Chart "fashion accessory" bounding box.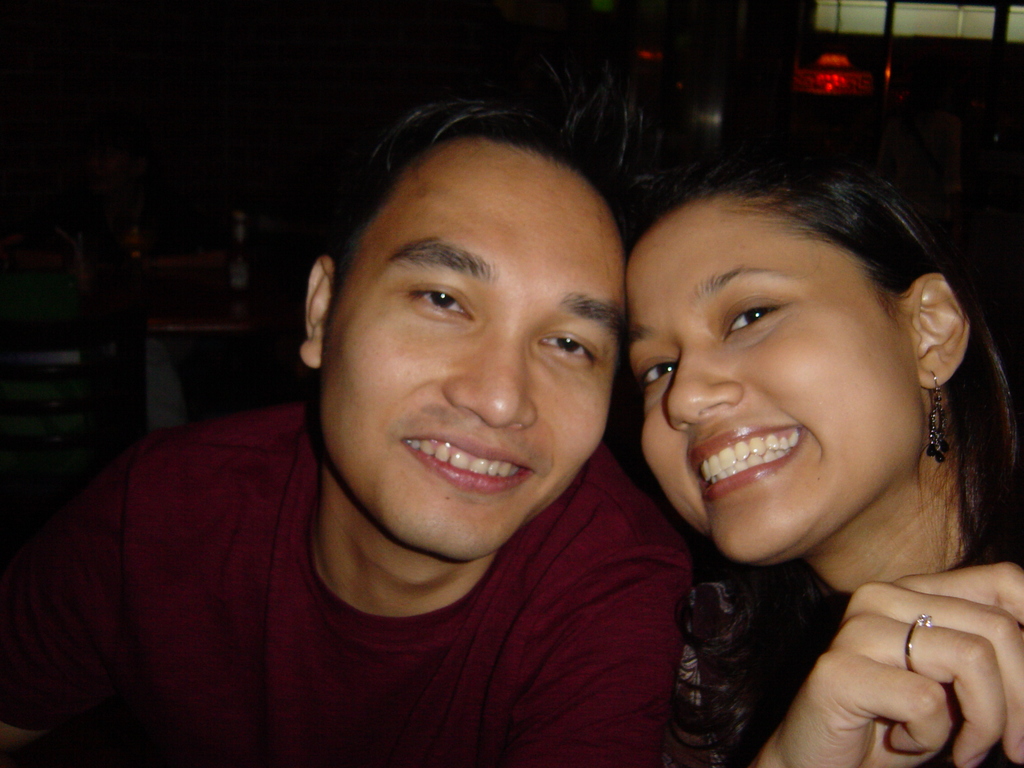
Charted: [left=901, top=616, right=932, bottom=671].
